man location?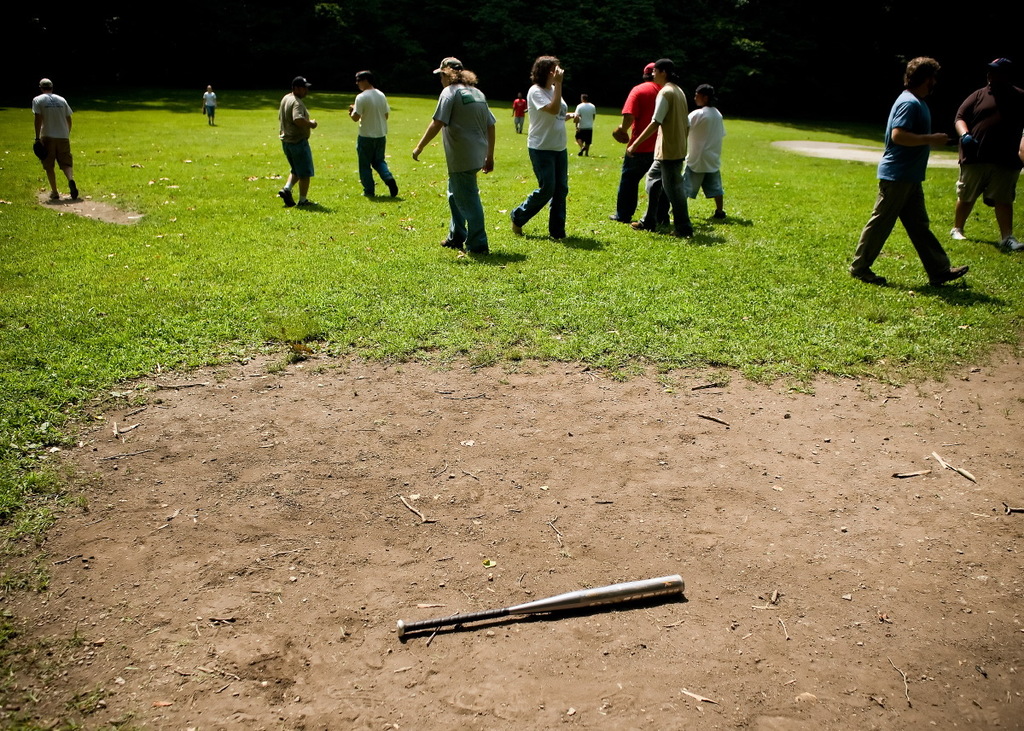
(x1=957, y1=55, x2=1023, y2=250)
